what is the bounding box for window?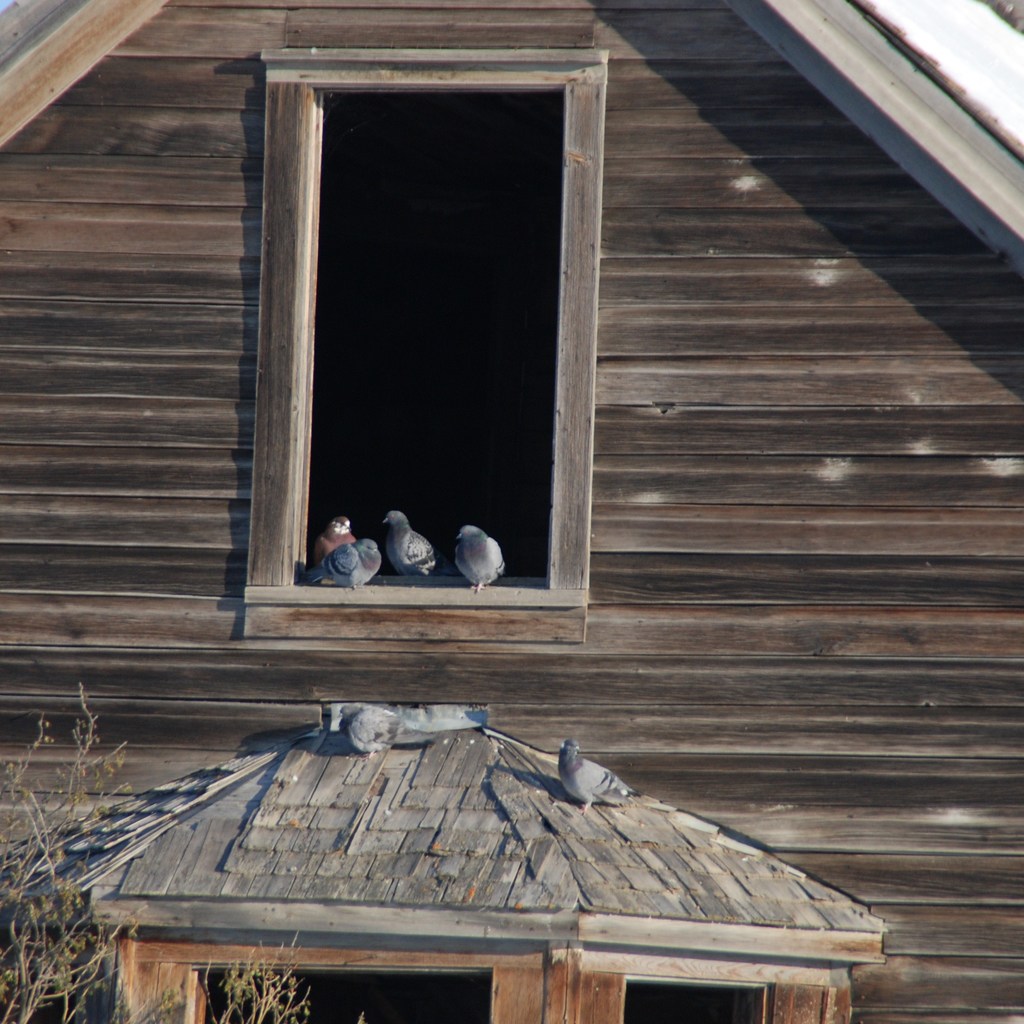
bbox=(246, 46, 605, 637).
